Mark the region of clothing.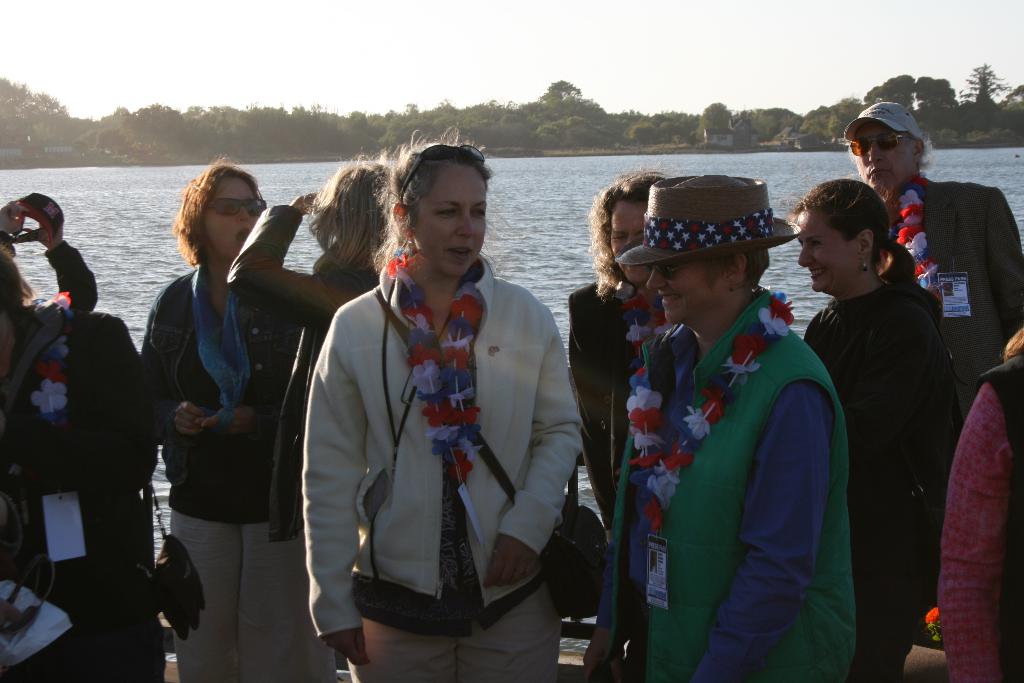
Region: left=570, top=288, right=855, bottom=682.
